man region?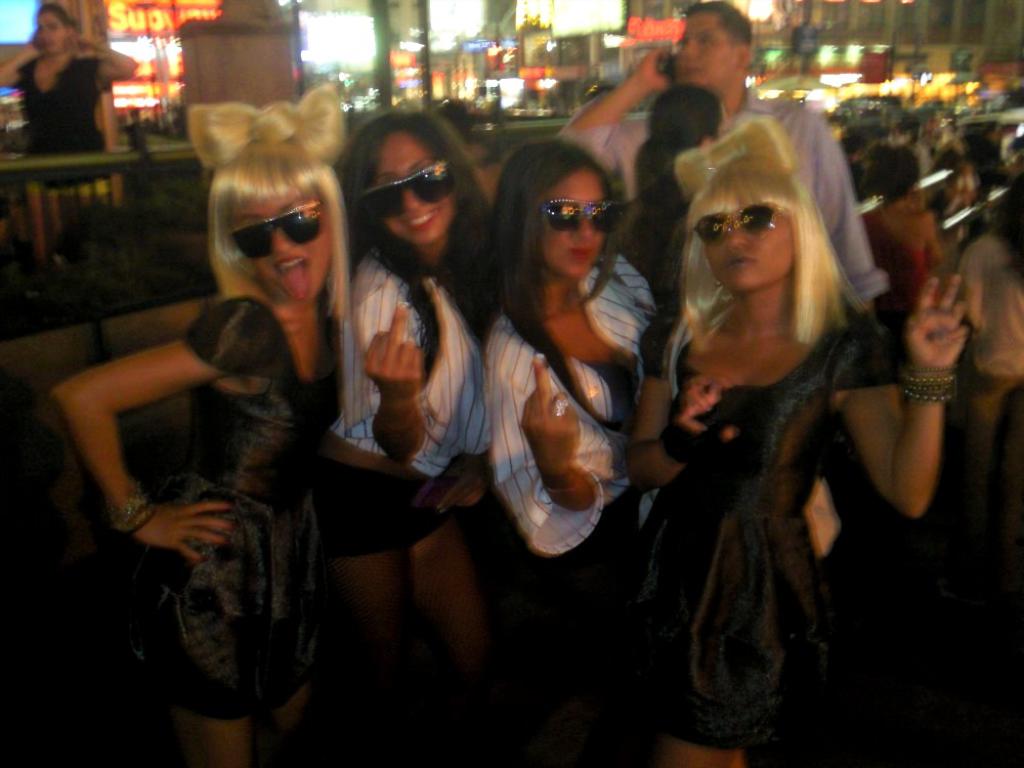
locate(551, 0, 904, 352)
